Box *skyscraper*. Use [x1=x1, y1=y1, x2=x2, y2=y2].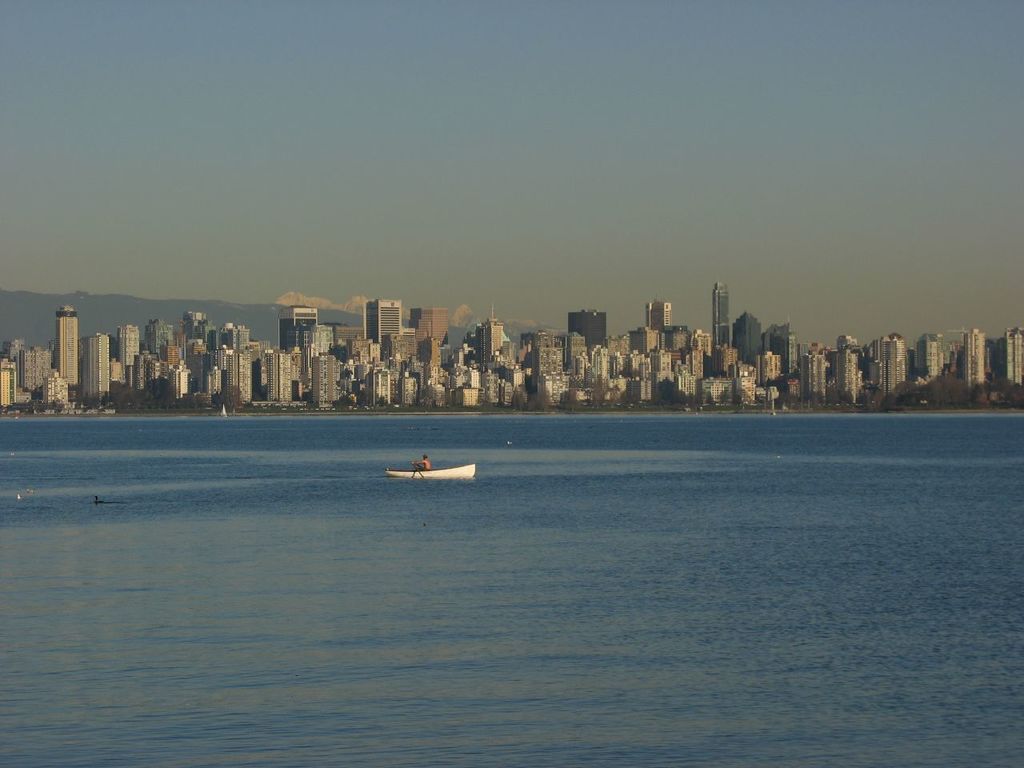
[x1=277, y1=309, x2=321, y2=365].
